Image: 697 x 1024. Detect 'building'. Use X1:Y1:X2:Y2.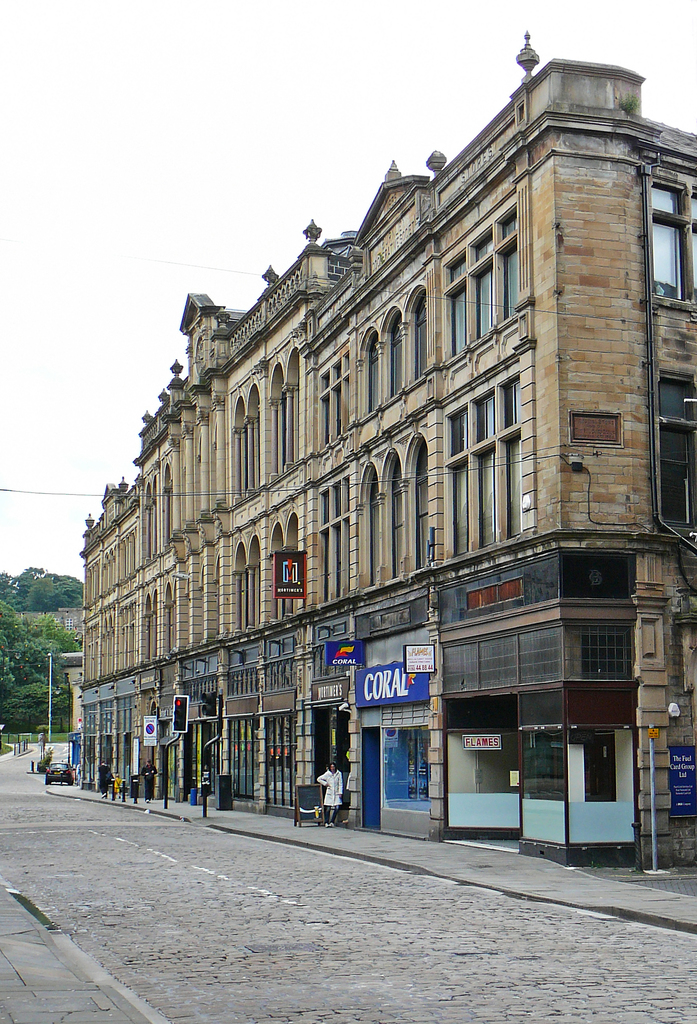
80:29:696:863.
